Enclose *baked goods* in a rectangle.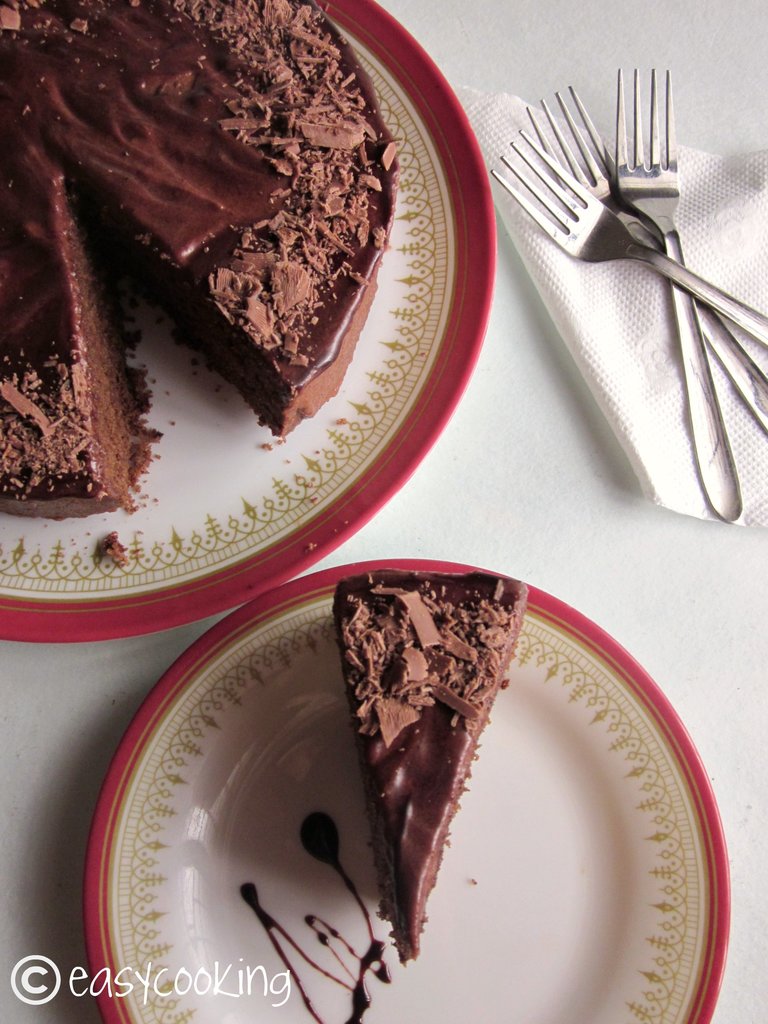
crop(329, 569, 534, 966).
